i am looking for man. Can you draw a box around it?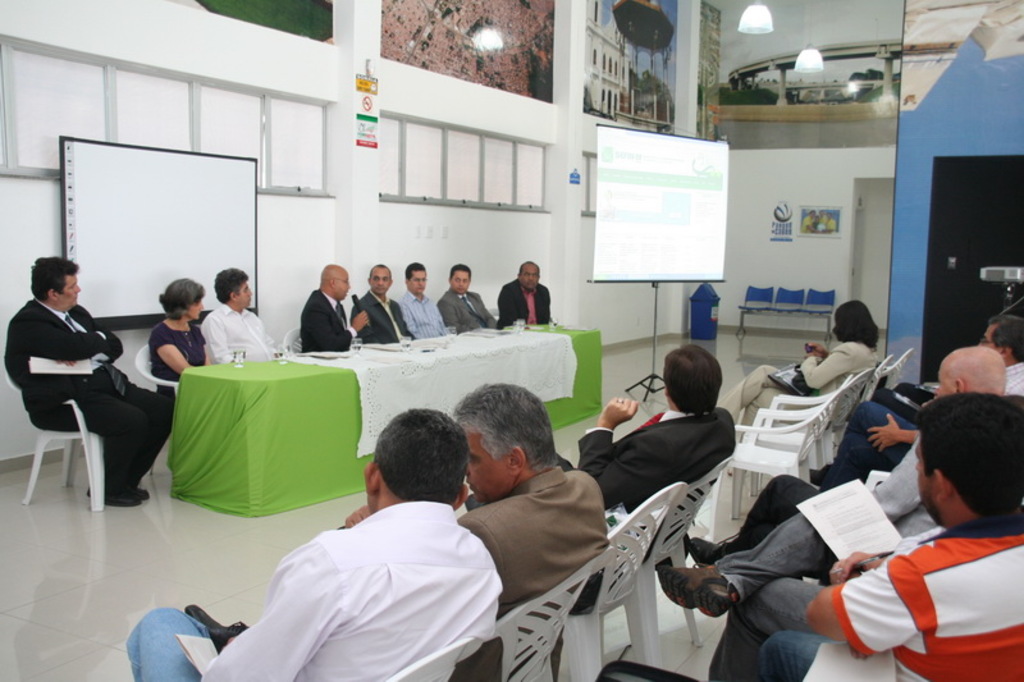
Sure, the bounding box is [434,264,497,329].
